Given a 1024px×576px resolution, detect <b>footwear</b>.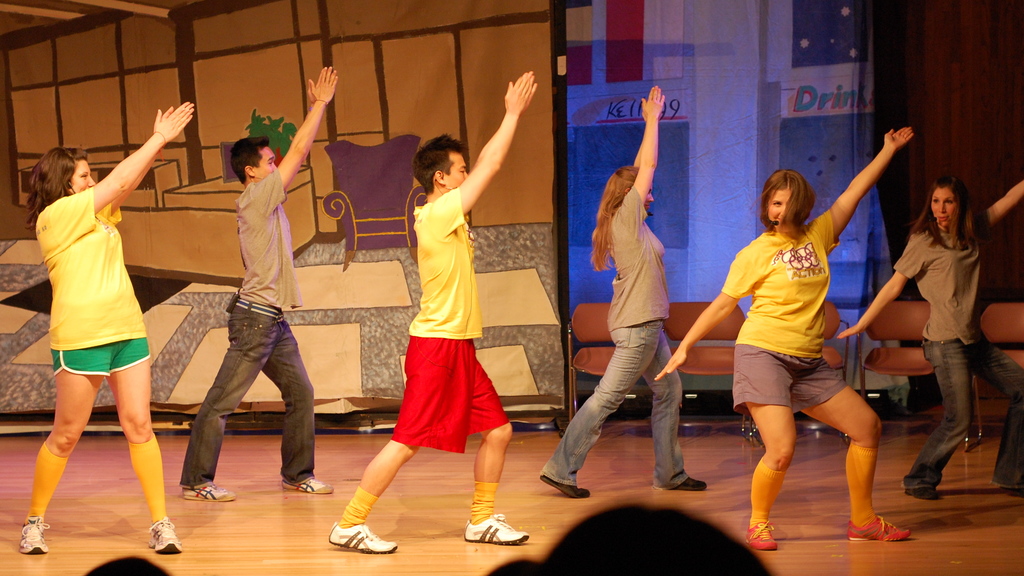
Rect(280, 476, 340, 495).
